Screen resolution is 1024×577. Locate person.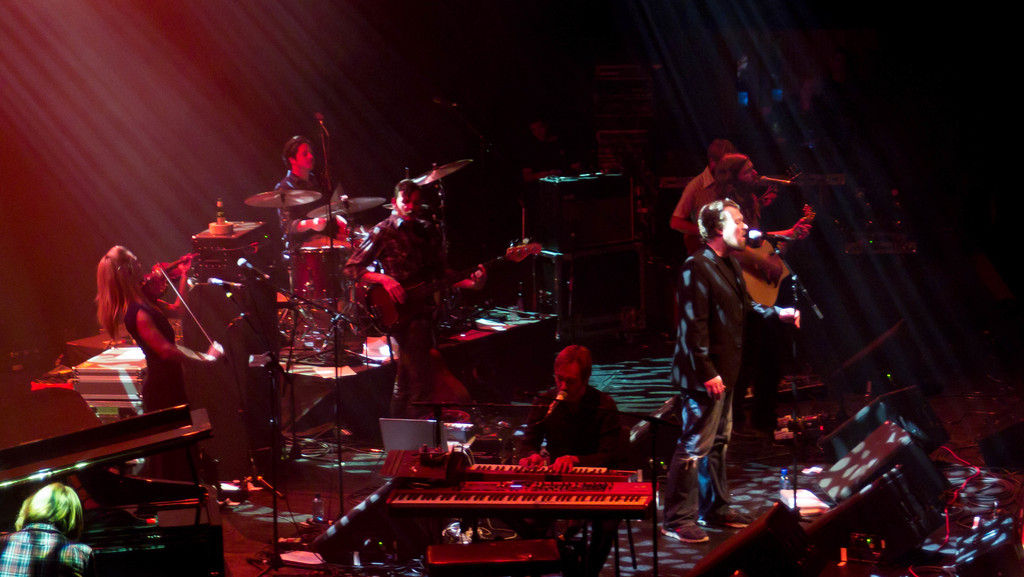
<region>527, 341, 628, 576</region>.
